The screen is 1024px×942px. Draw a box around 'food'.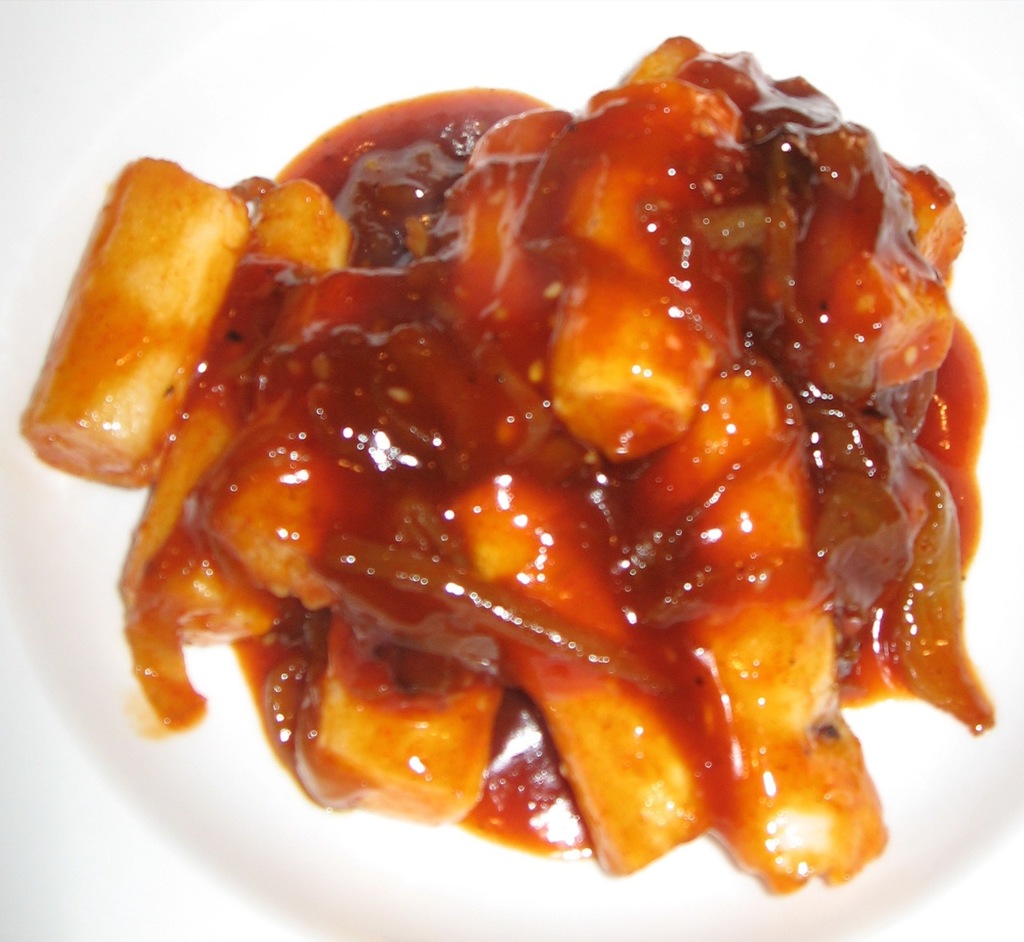
bbox=[35, 46, 1023, 941].
